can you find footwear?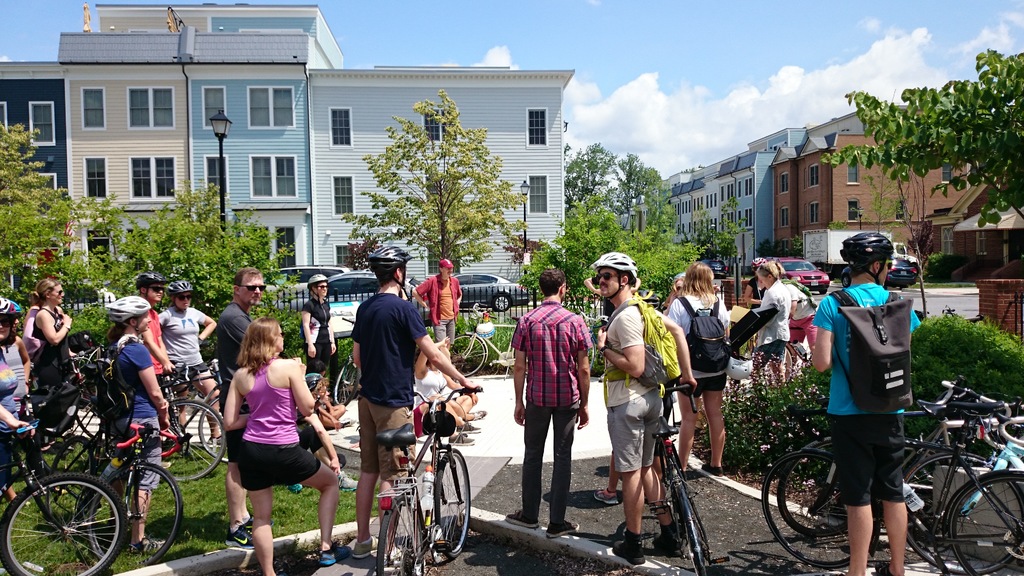
Yes, bounding box: bbox=(655, 531, 685, 556).
